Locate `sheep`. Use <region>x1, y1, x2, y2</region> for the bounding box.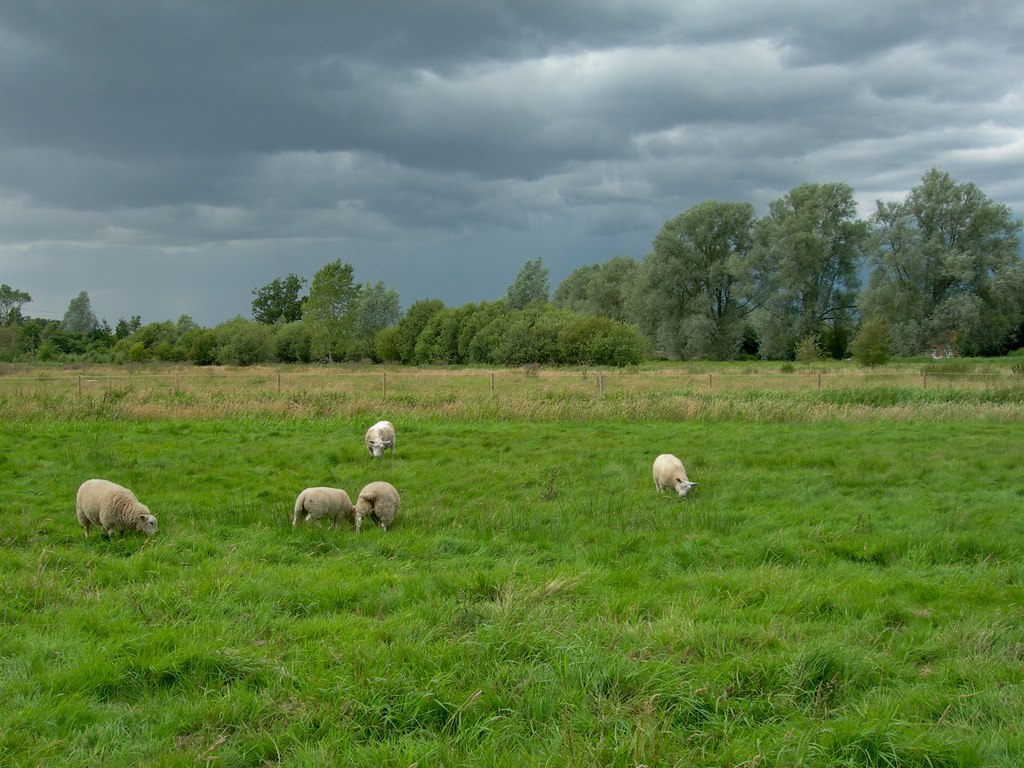
<region>366, 420, 396, 463</region>.
